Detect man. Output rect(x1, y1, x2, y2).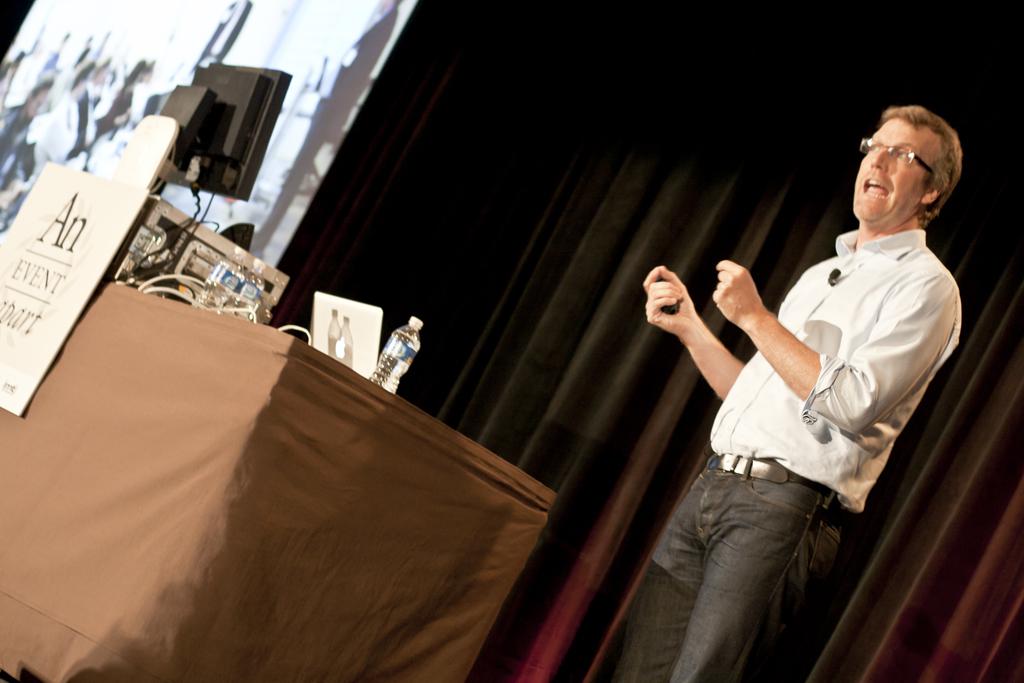
rect(668, 105, 965, 635).
